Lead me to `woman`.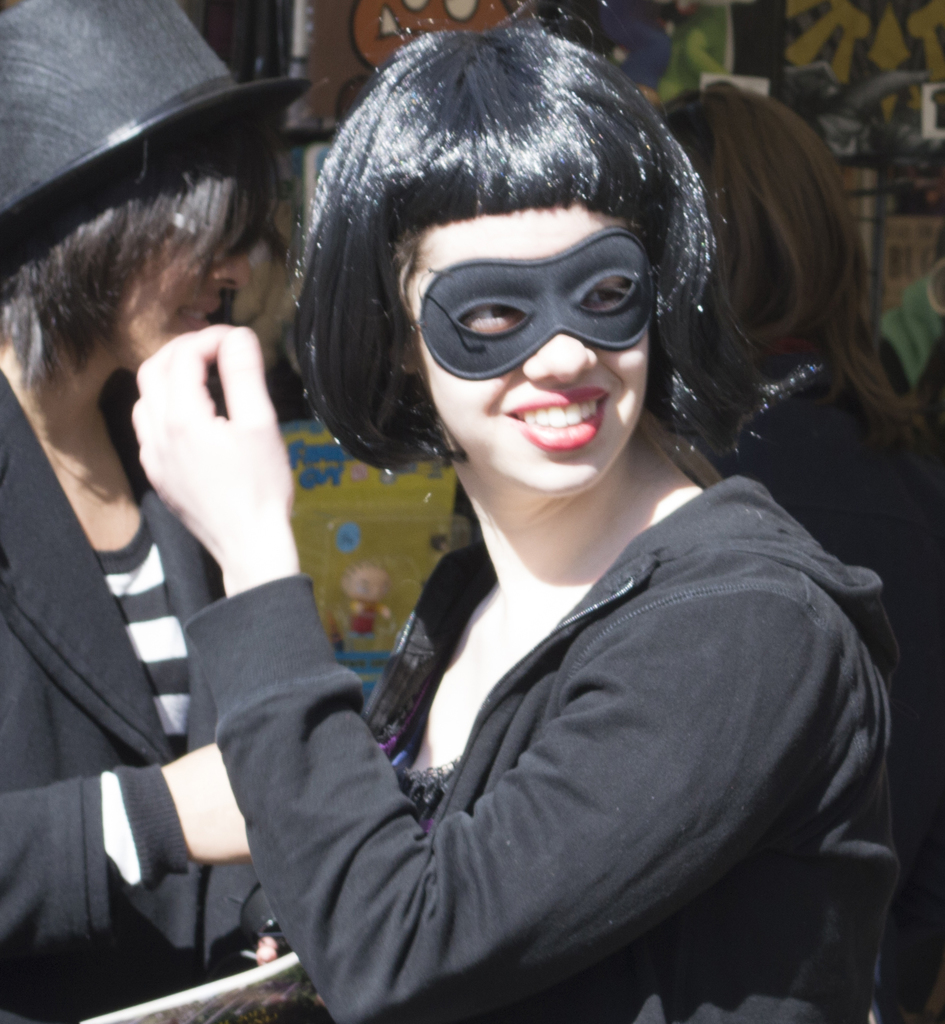
Lead to BBox(168, 13, 879, 1023).
